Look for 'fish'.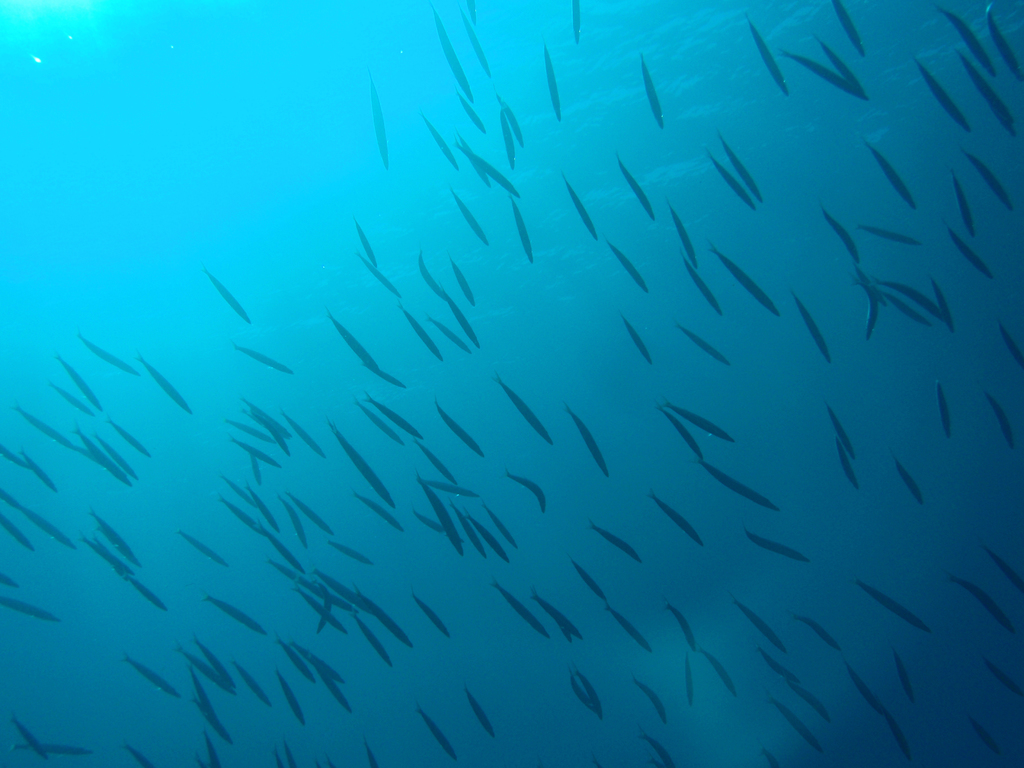
Found: bbox(532, 591, 587, 639).
